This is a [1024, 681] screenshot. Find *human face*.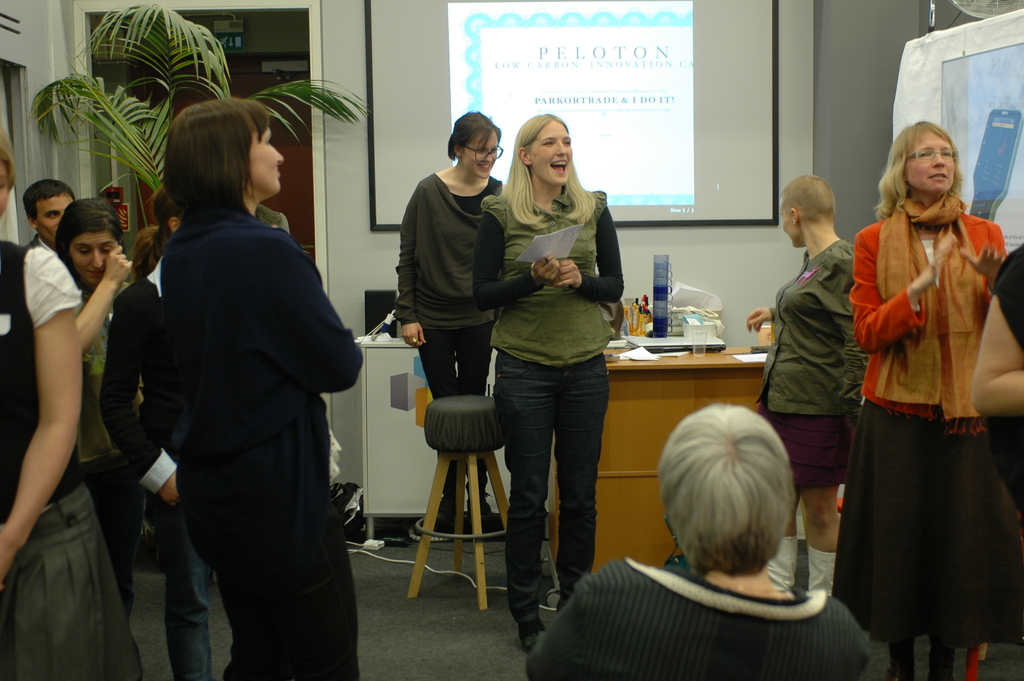
Bounding box: pyautogui.locateOnScreen(247, 125, 286, 193).
